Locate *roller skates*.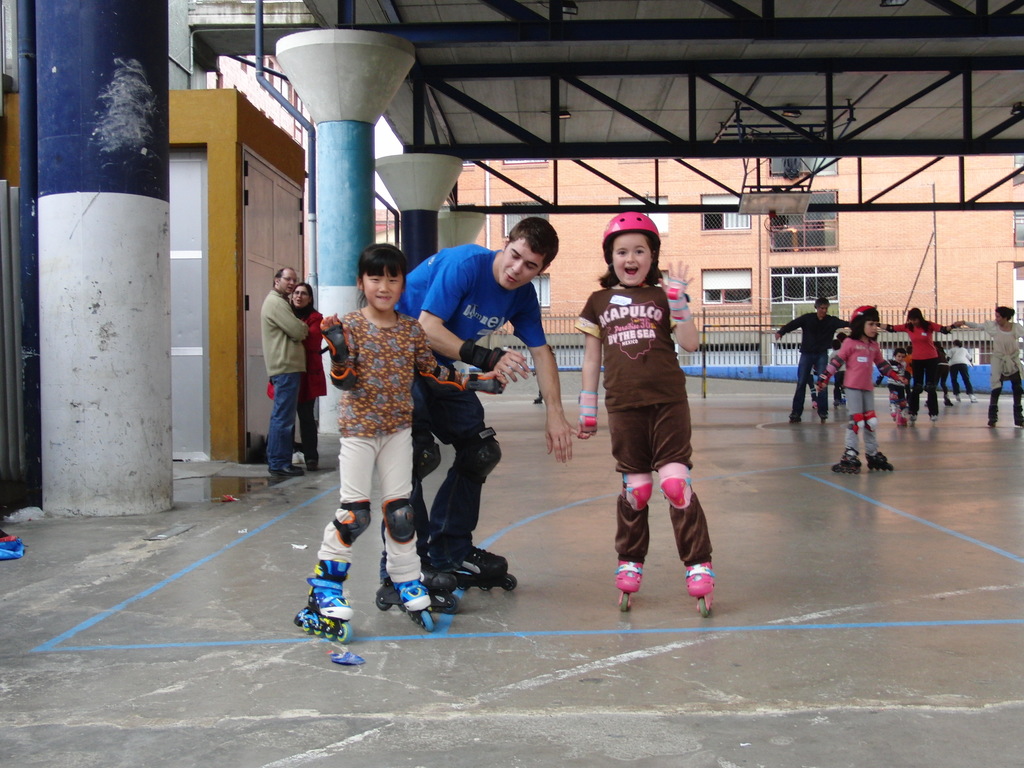
Bounding box: select_region(394, 580, 435, 633).
